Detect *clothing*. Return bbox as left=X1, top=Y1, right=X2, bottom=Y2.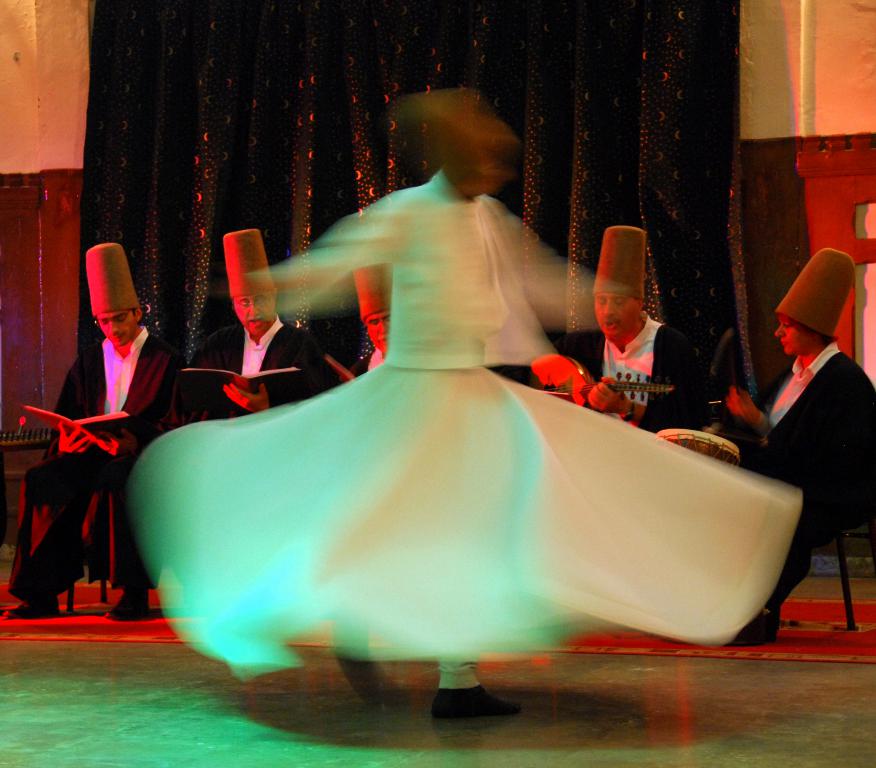
left=731, top=337, right=874, bottom=638.
